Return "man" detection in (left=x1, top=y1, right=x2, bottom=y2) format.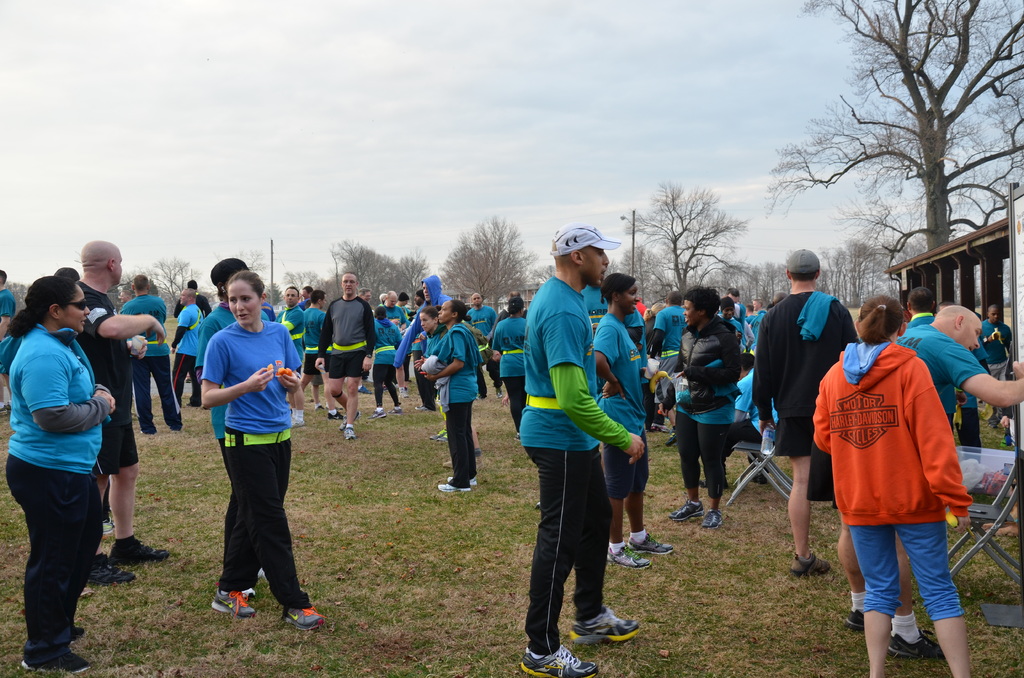
(left=511, top=220, right=648, bottom=677).
